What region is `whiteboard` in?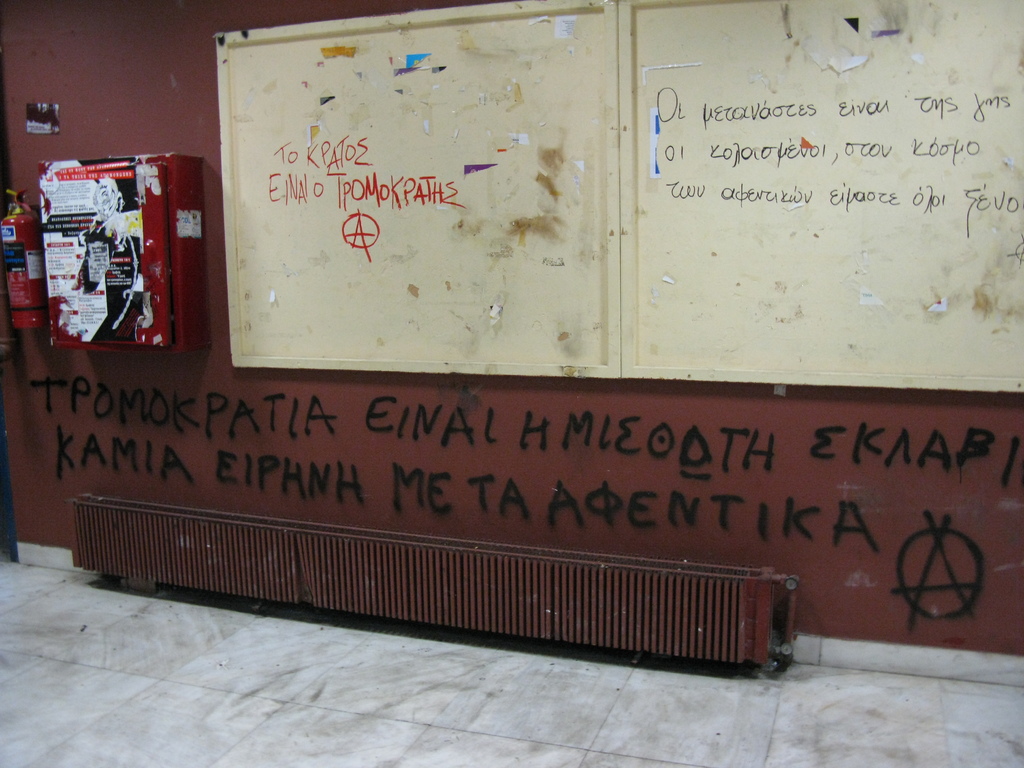
{"x1": 619, "y1": 0, "x2": 1023, "y2": 381}.
